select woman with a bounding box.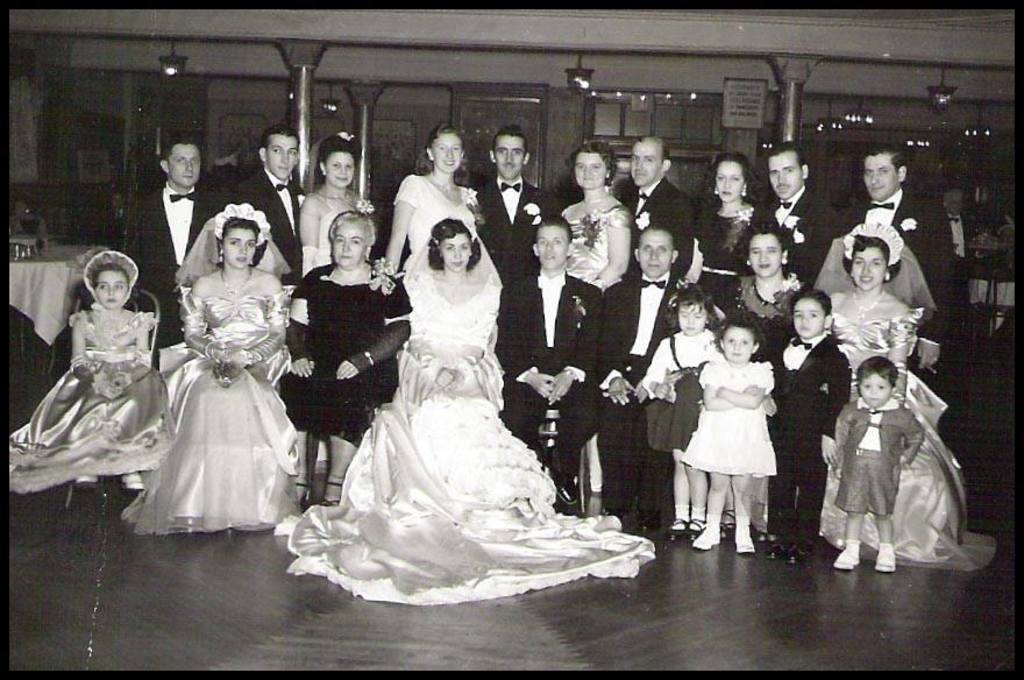
pyautogui.locateOnScreen(378, 126, 477, 271).
